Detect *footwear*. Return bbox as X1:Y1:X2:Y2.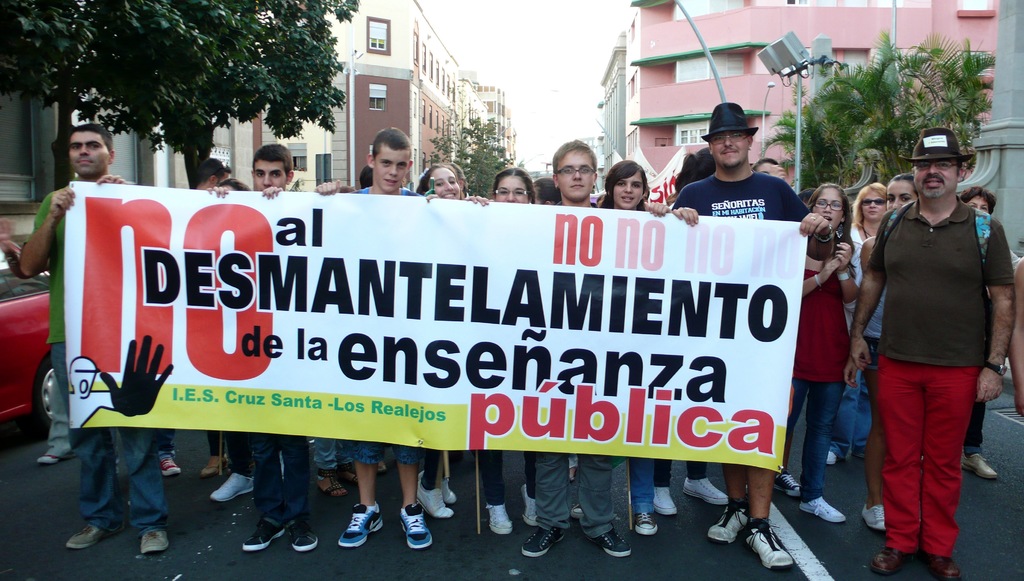
632:511:658:539.
